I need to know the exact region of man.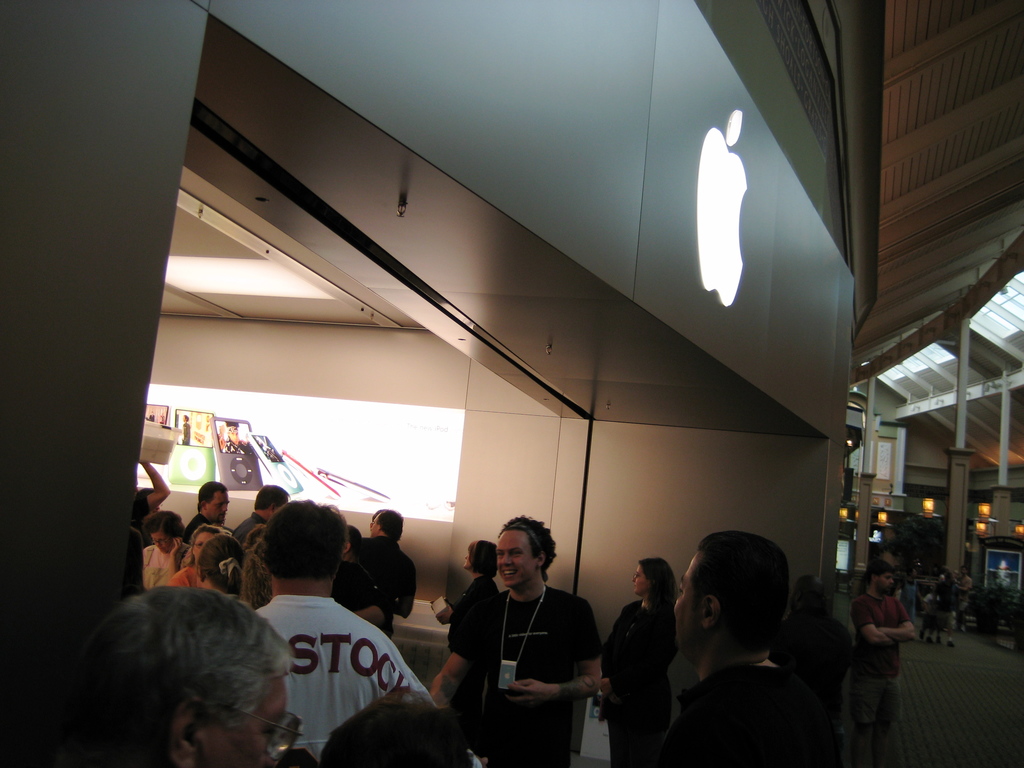
Region: <box>613,538,850,767</box>.
